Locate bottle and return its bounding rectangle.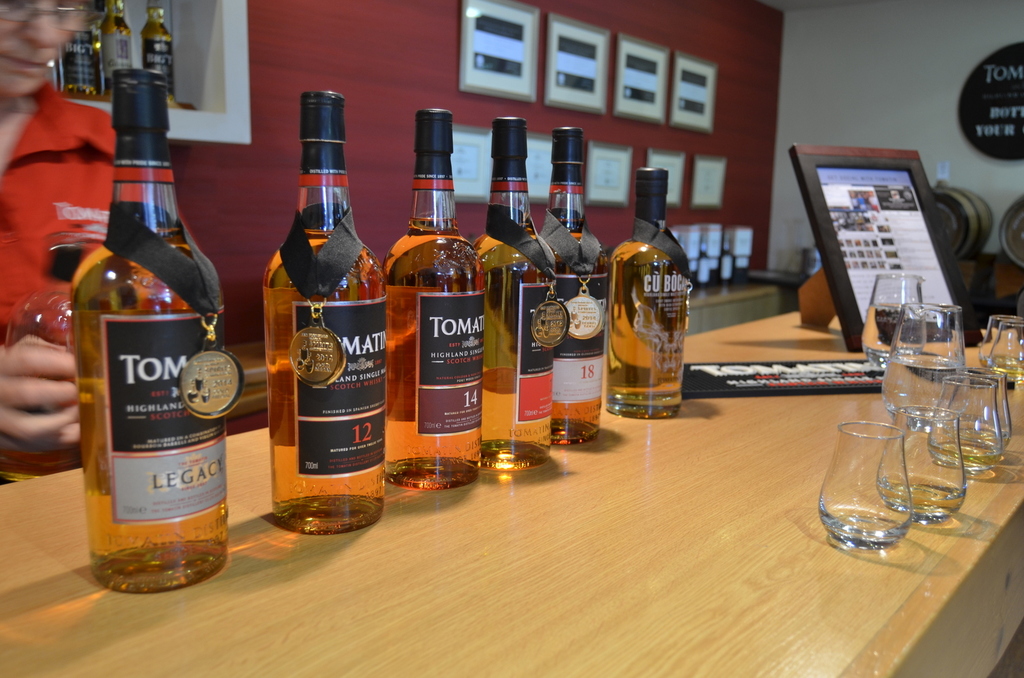
<region>481, 117, 566, 472</region>.
